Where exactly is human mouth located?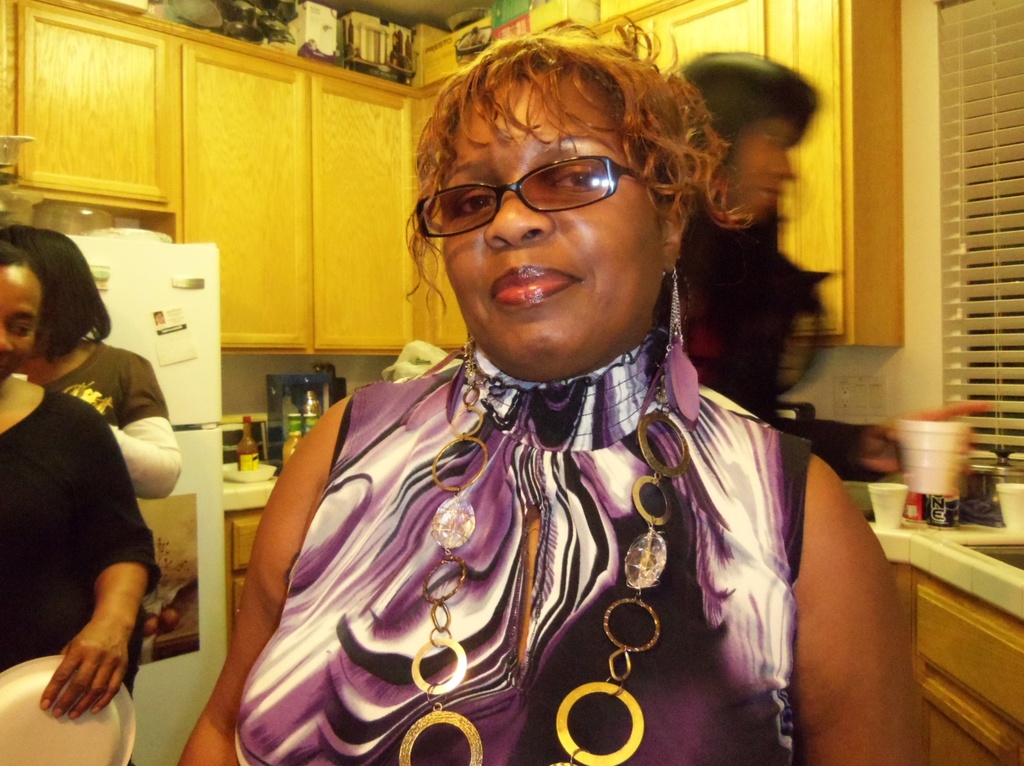
Its bounding box is BBox(753, 182, 784, 206).
